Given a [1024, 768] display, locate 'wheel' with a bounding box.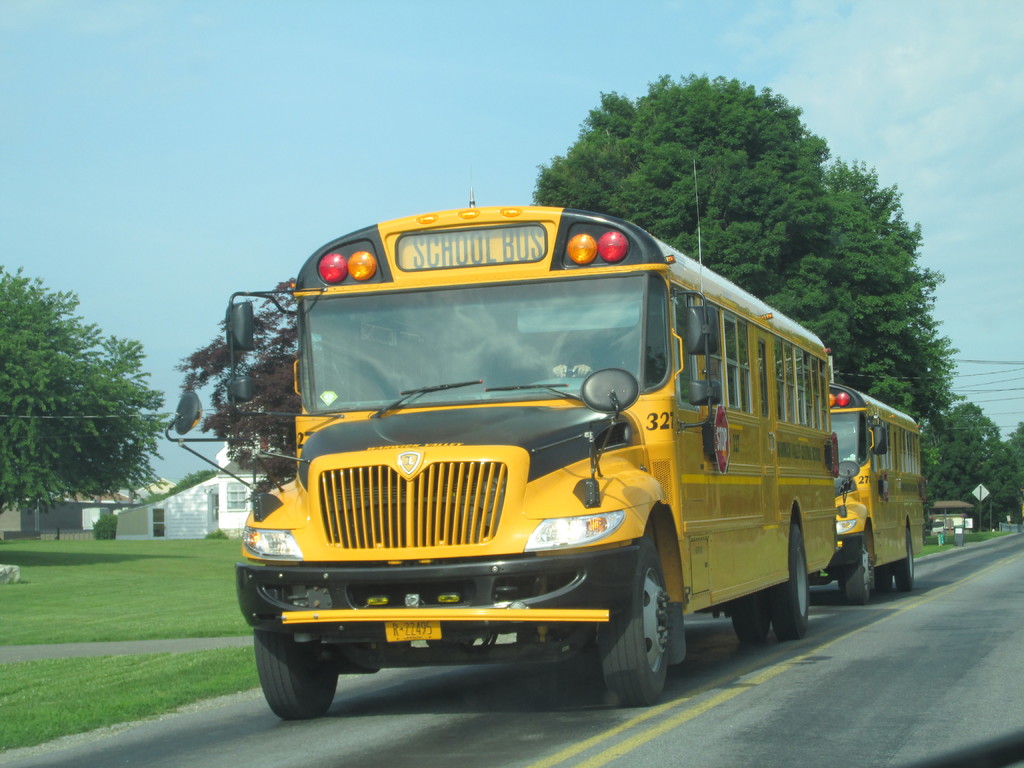
Located: (left=255, top=632, right=340, bottom=717).
